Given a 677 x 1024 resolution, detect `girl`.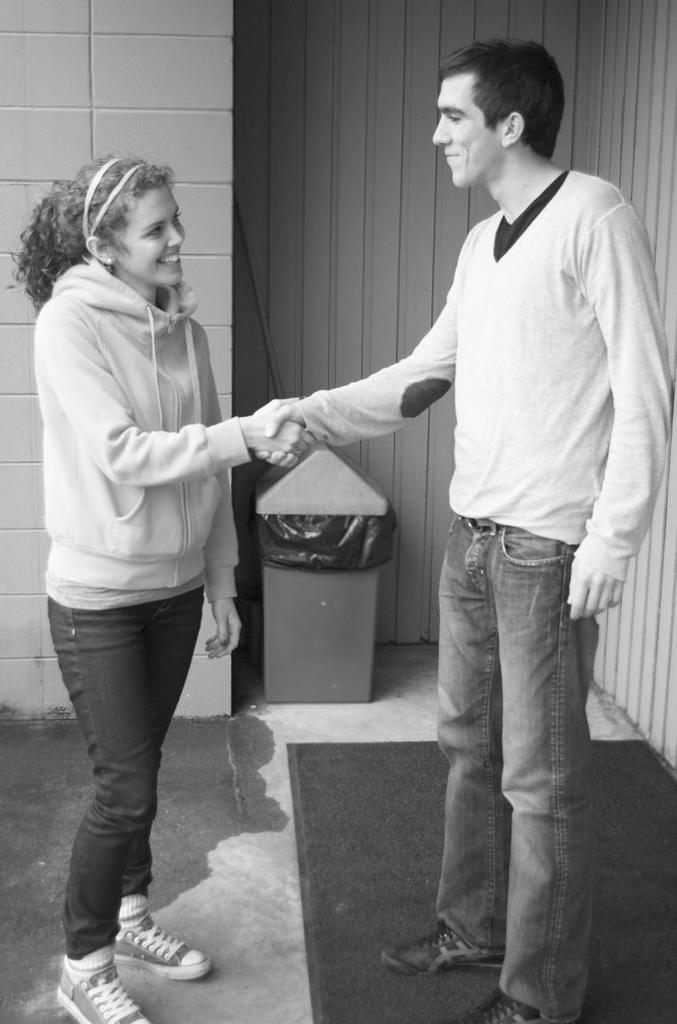
<box>2,144,315,1023</box>.
